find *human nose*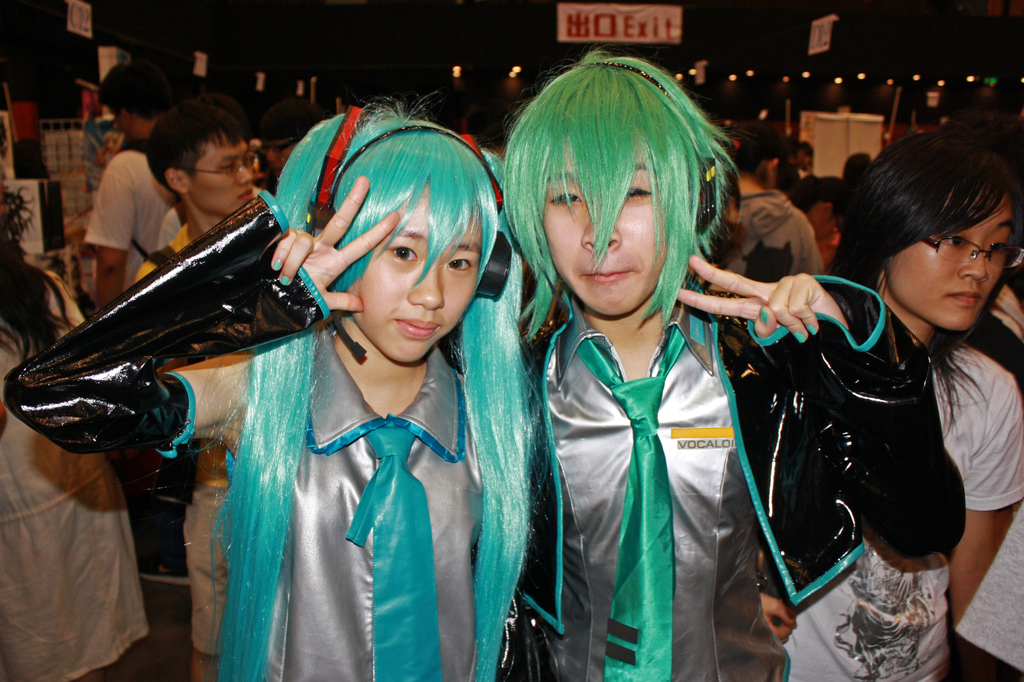
l=236, t=159, r=253, b=188
